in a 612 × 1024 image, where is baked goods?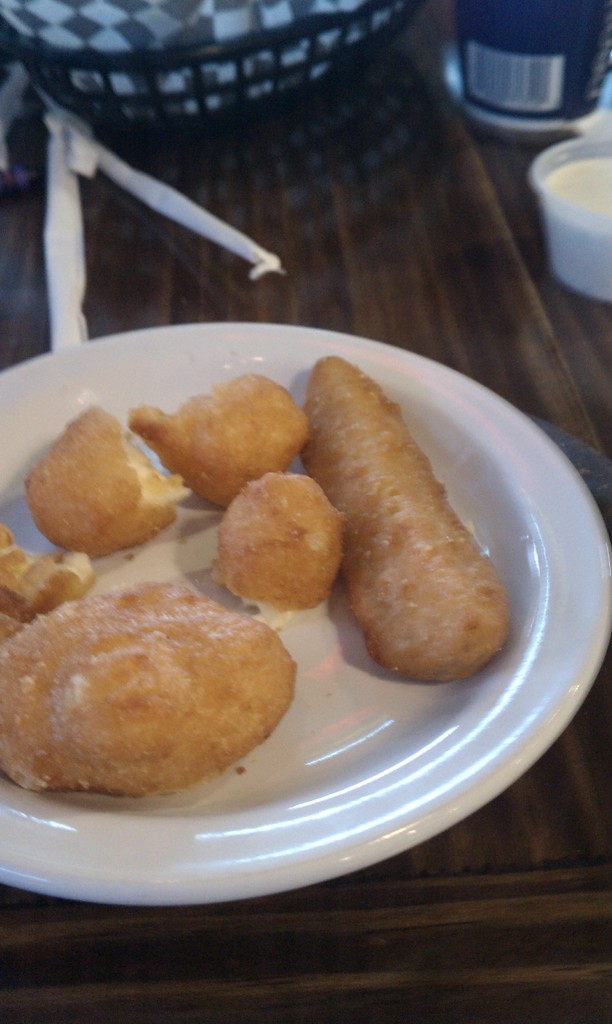
crop(209, 469, 349, 623).
